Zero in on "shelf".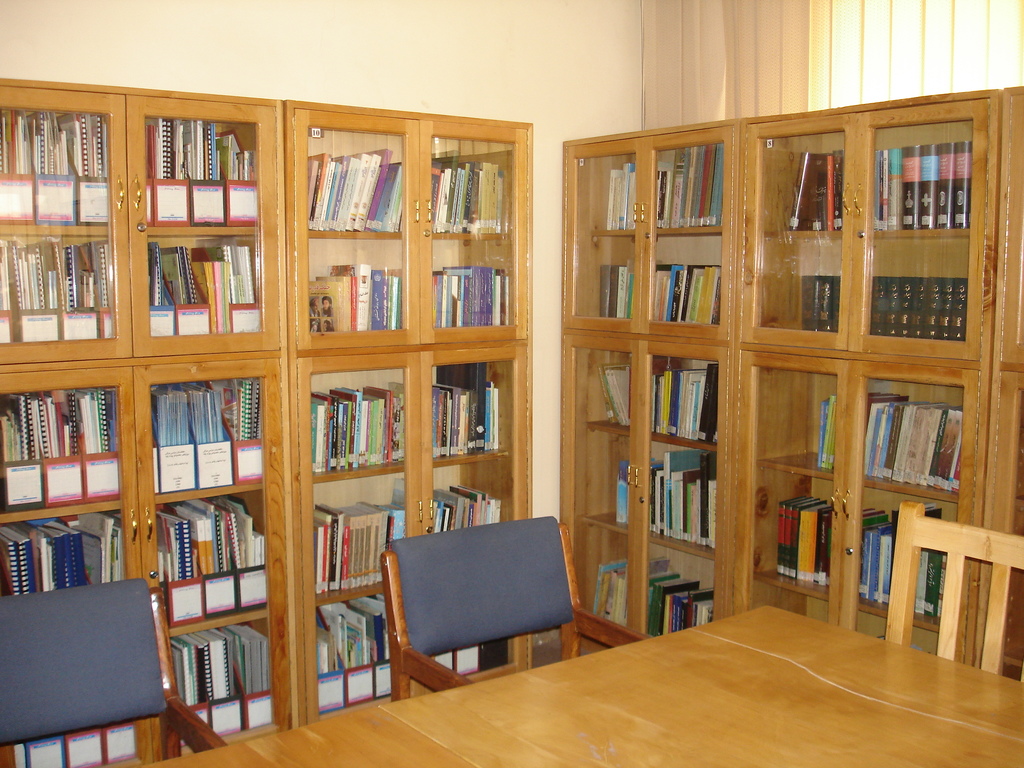
Zeroed in: Rect(147, 105, 261, 225).
